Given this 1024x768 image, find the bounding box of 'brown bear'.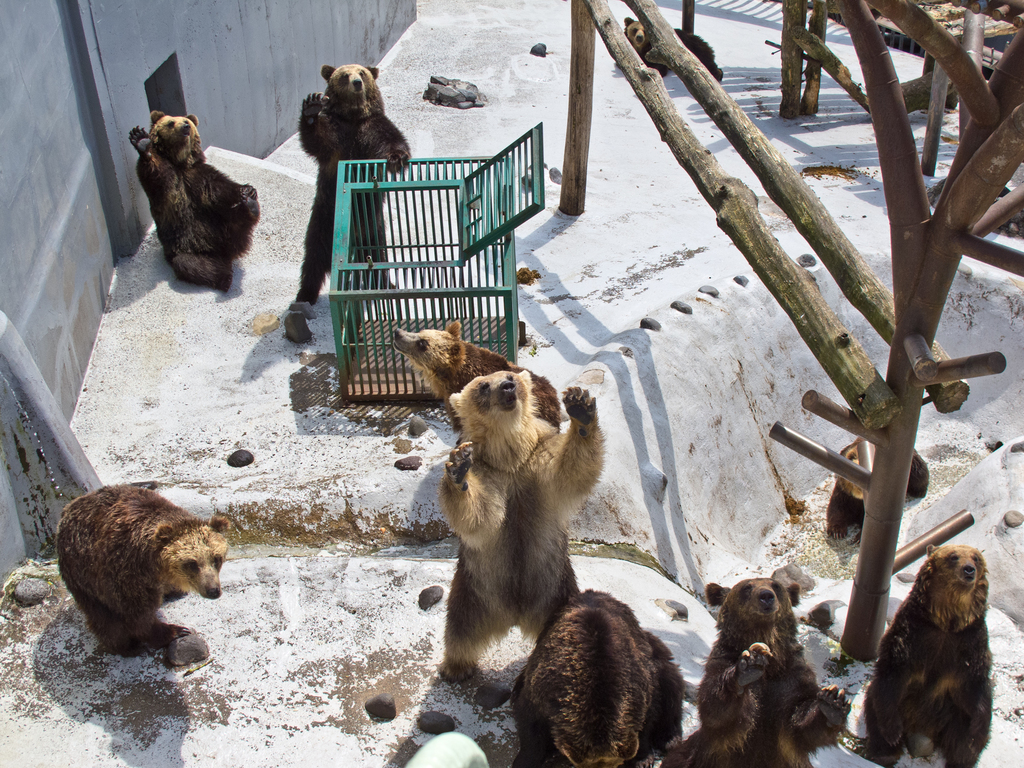
[left=435, top=367, right=609, bottom=682].
